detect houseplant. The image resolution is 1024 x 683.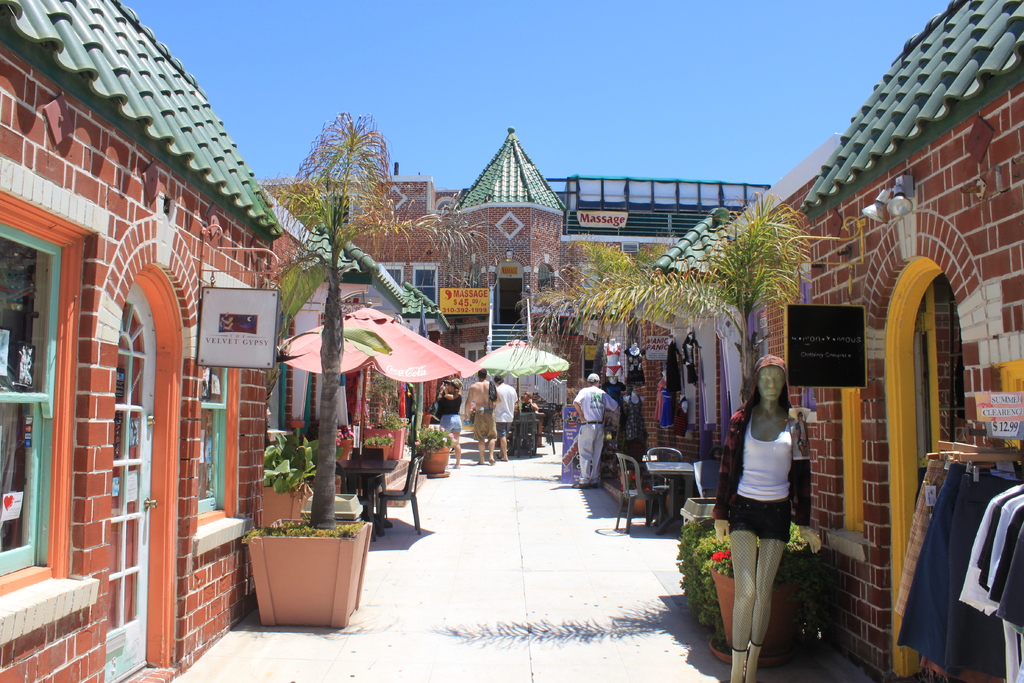
{"left": 711, "top": 545, "right": 829, "bottom": 677}.
